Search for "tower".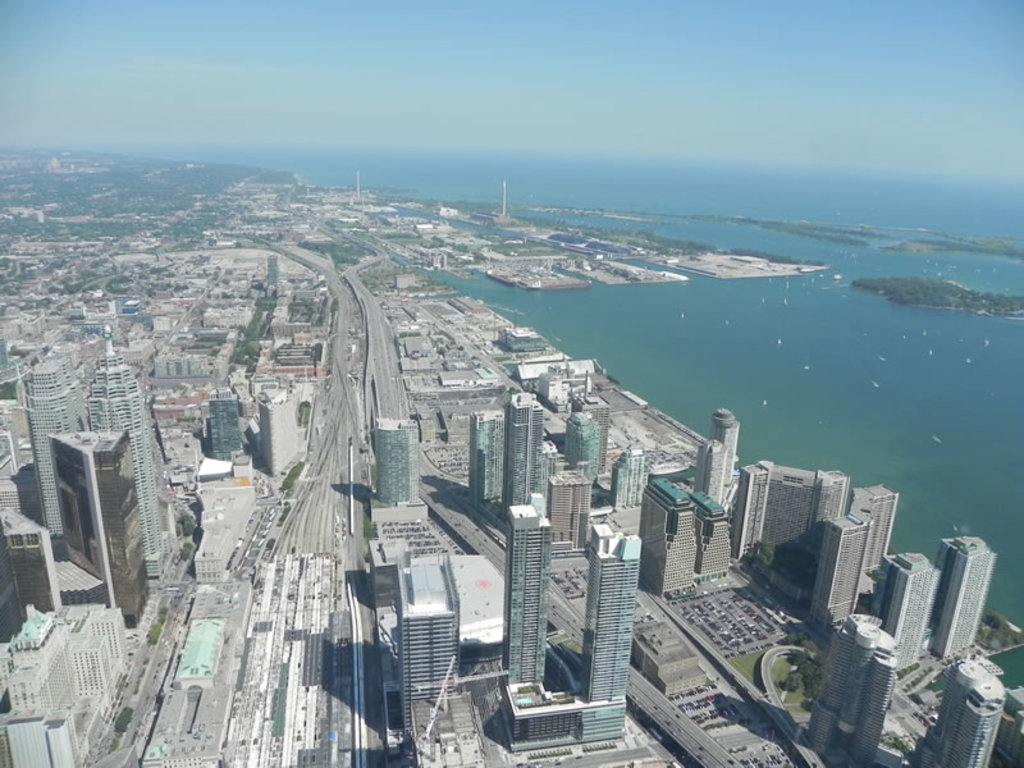
Found at {"x1": 396, "y1": 549, "x2": 466, "y2": 696}.
